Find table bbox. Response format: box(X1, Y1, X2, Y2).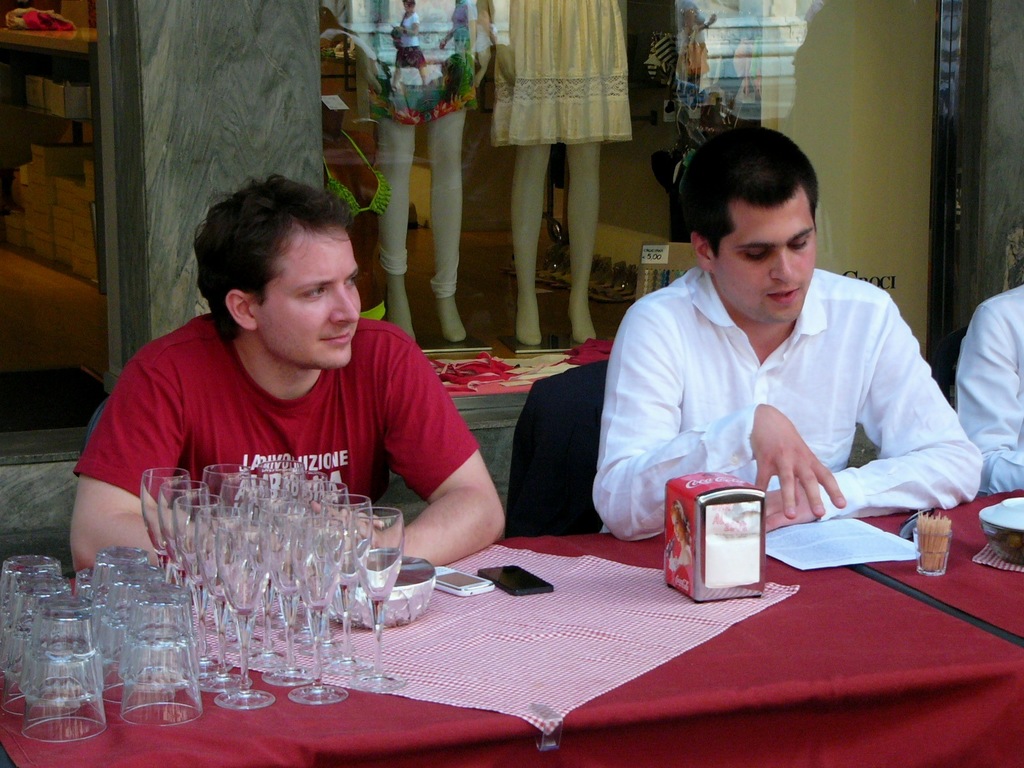
box(95, 498, 1000, 762).
